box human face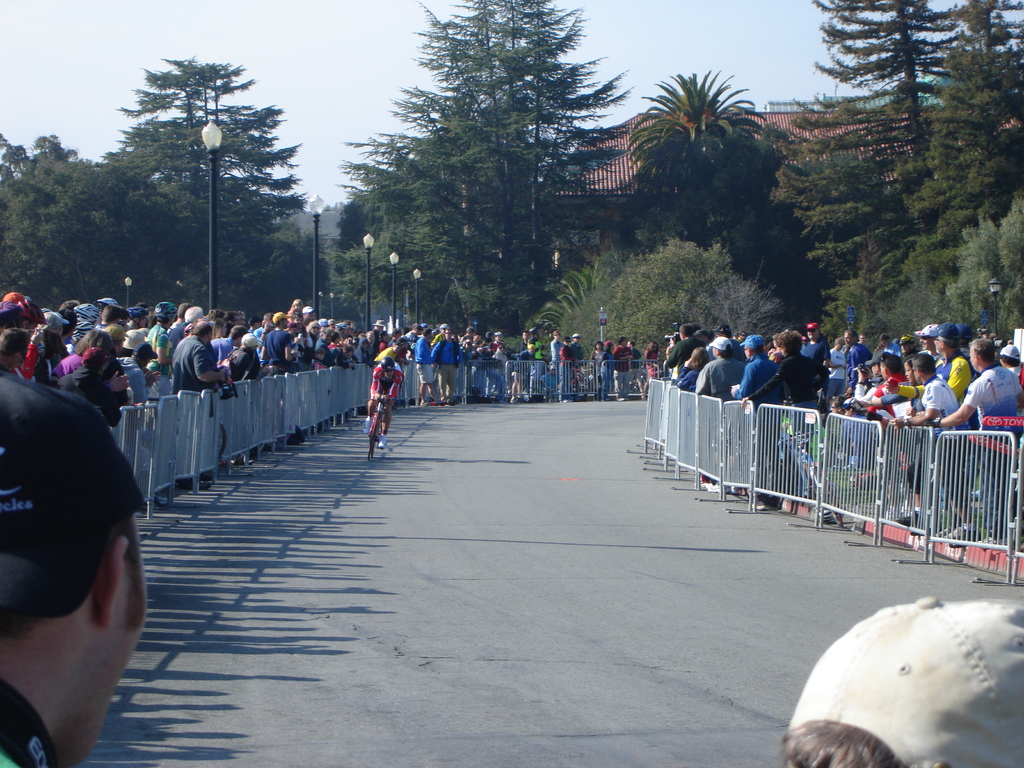
(844, 332, 852, 346)
